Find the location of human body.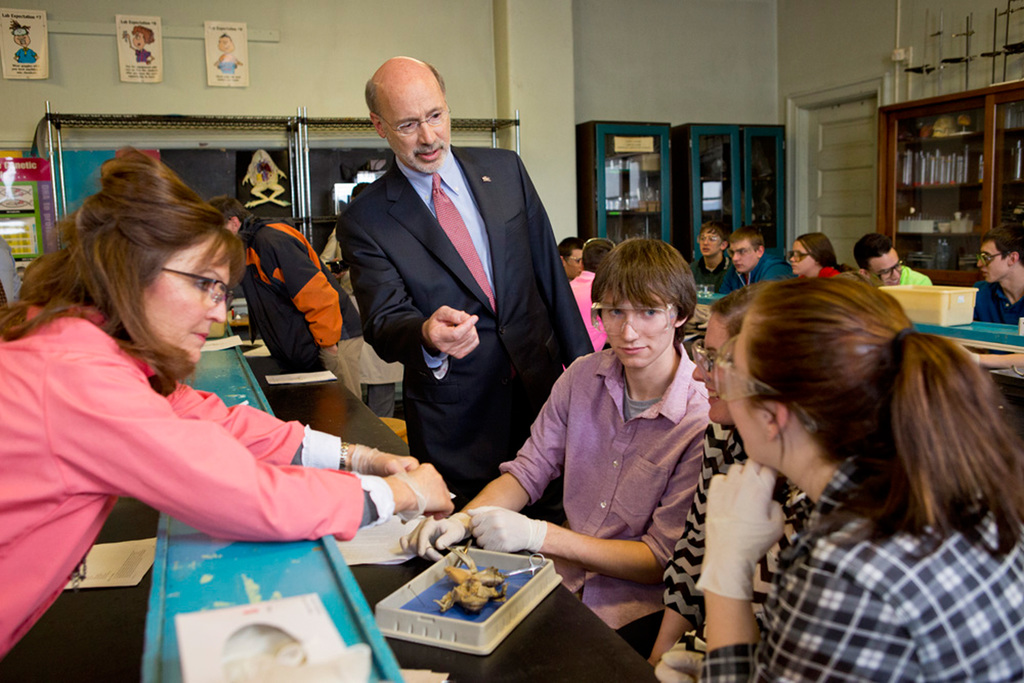
Location: [x1=800, y1=265, x2=845, y2=278].
